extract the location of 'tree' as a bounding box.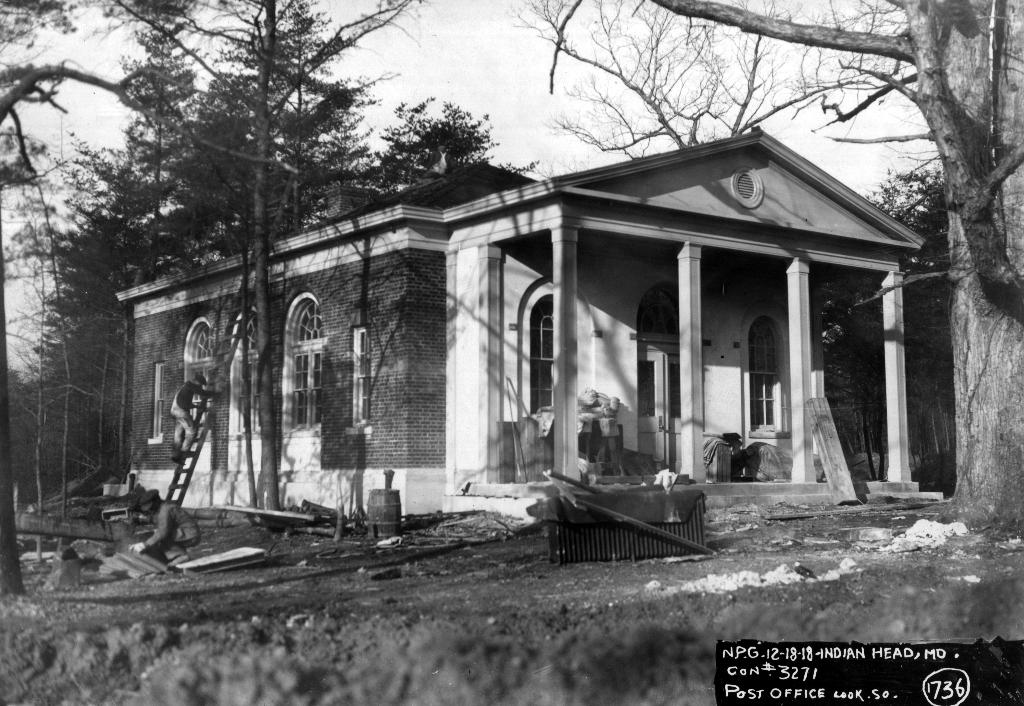
[left=524, top=0, right=1023, bottom=342].
